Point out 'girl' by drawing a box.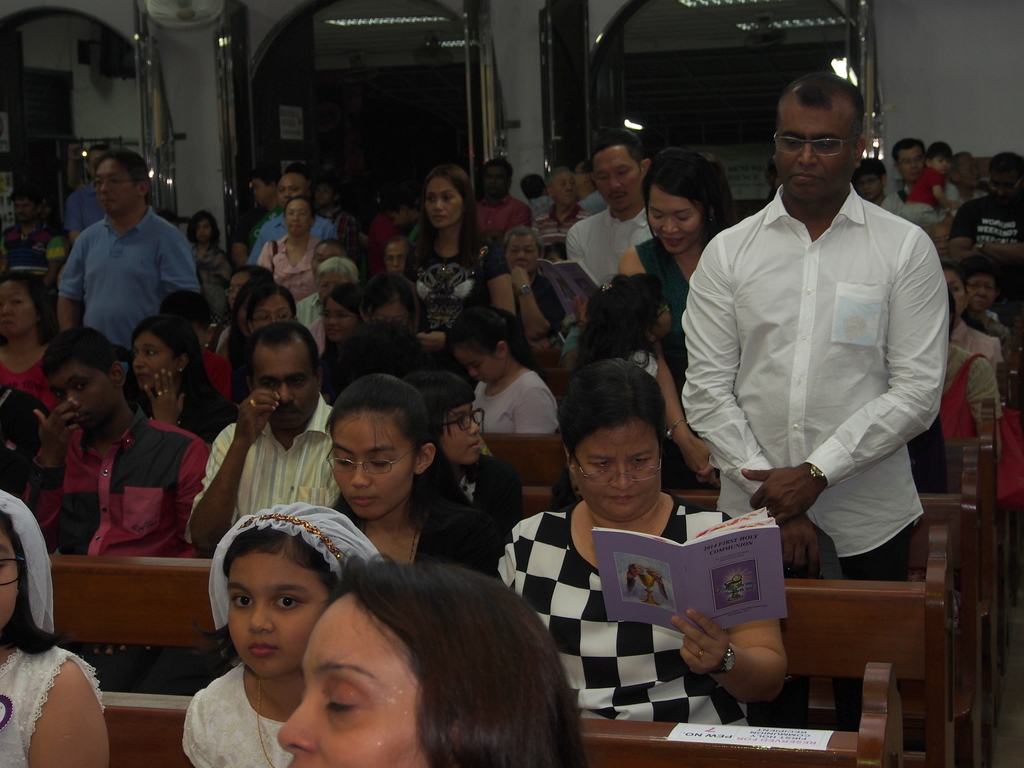
bbox=[444, 303, 562, 436].
